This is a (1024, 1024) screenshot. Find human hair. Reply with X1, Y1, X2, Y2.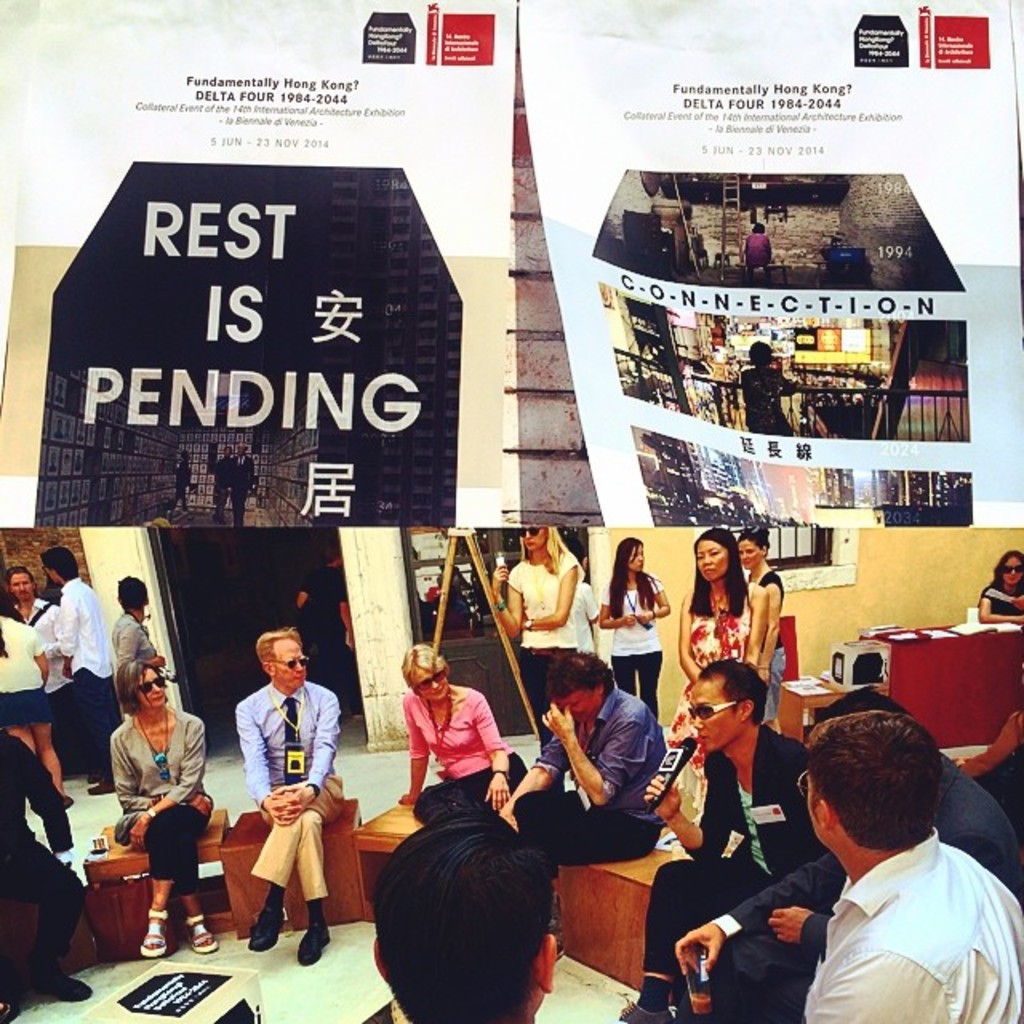
38, 544, 82, 581.
